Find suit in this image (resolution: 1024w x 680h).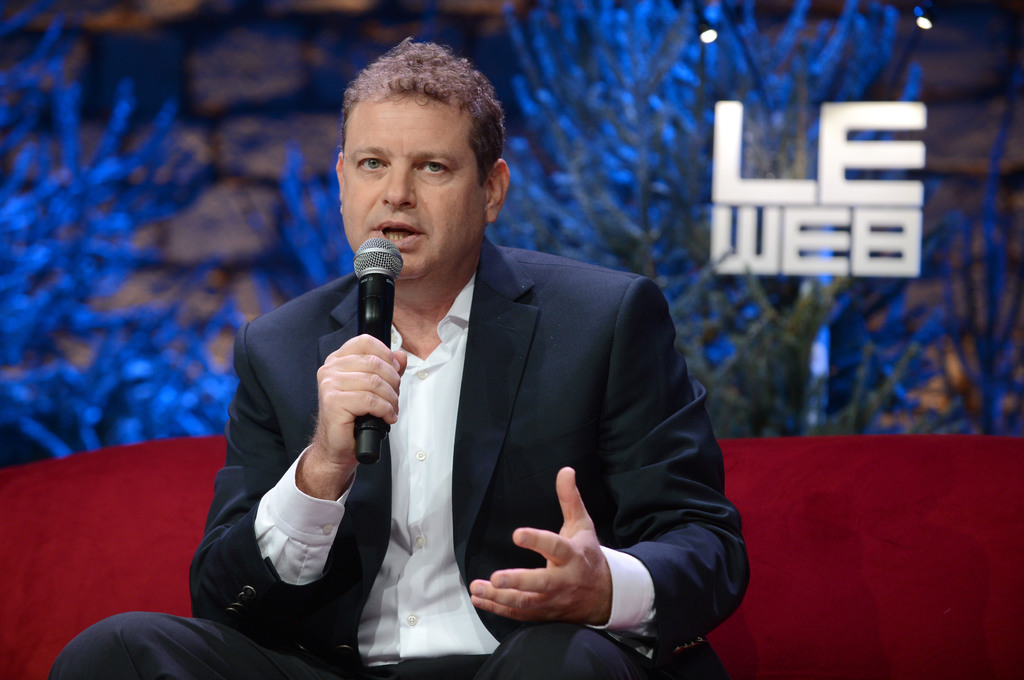
[47, 237, 753, 679].
